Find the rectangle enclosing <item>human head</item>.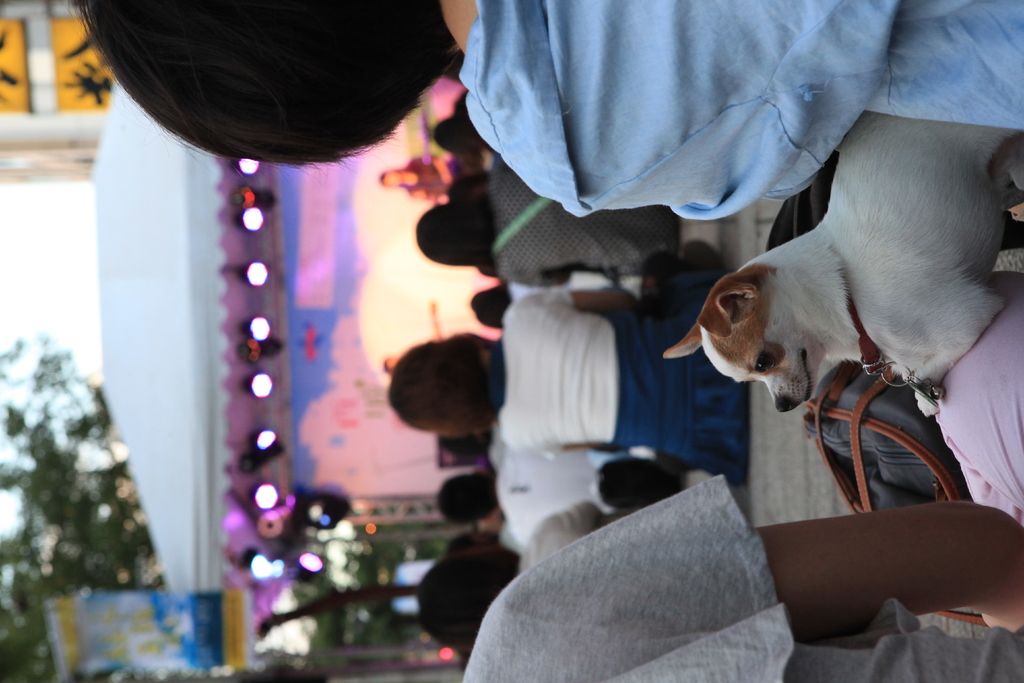
locate(416, 547, 513, 647).
